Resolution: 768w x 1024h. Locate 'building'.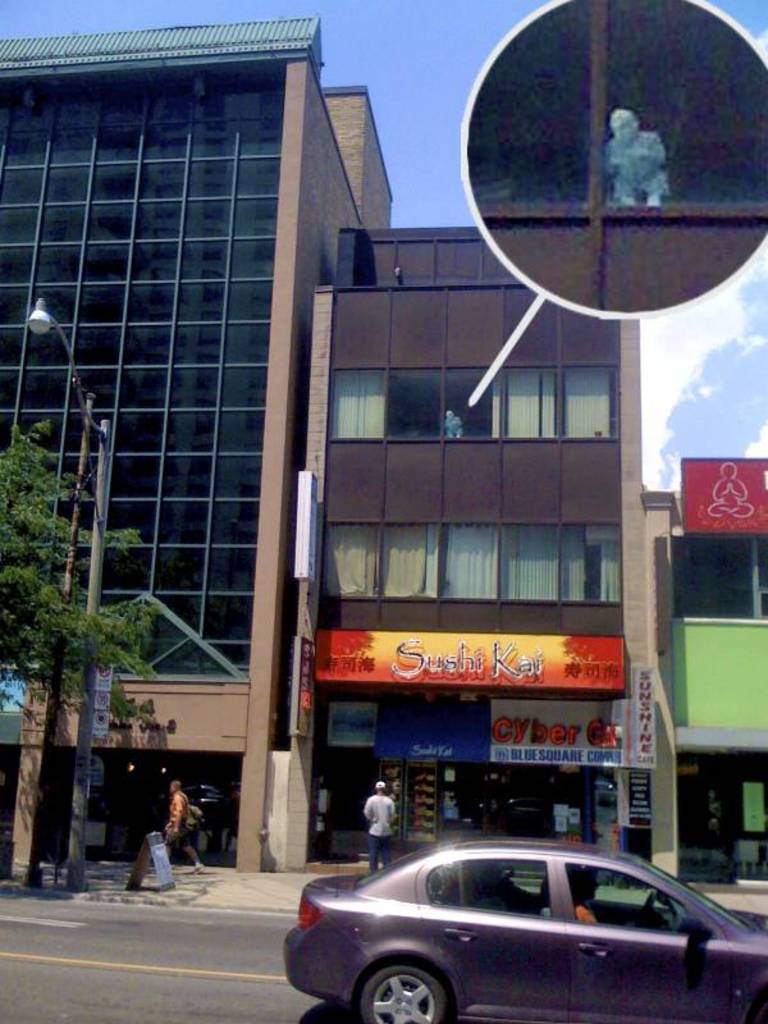
bbox=(264, 228, 649, 876).
